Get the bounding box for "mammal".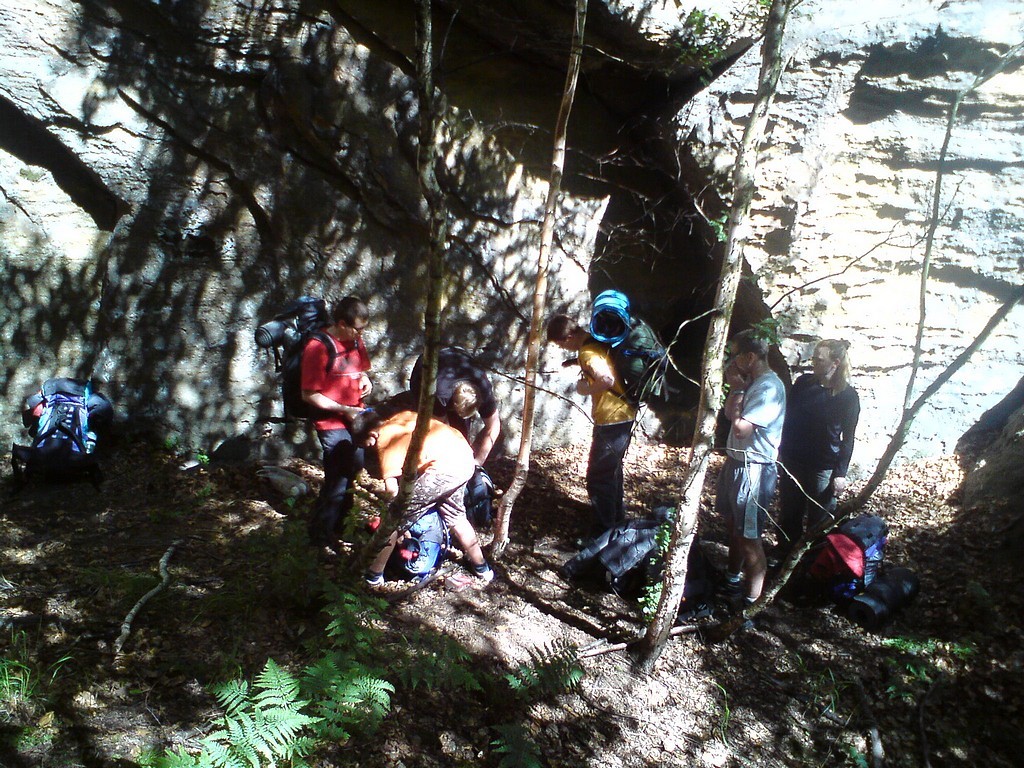
bbox(721, 326, 787, 603).
